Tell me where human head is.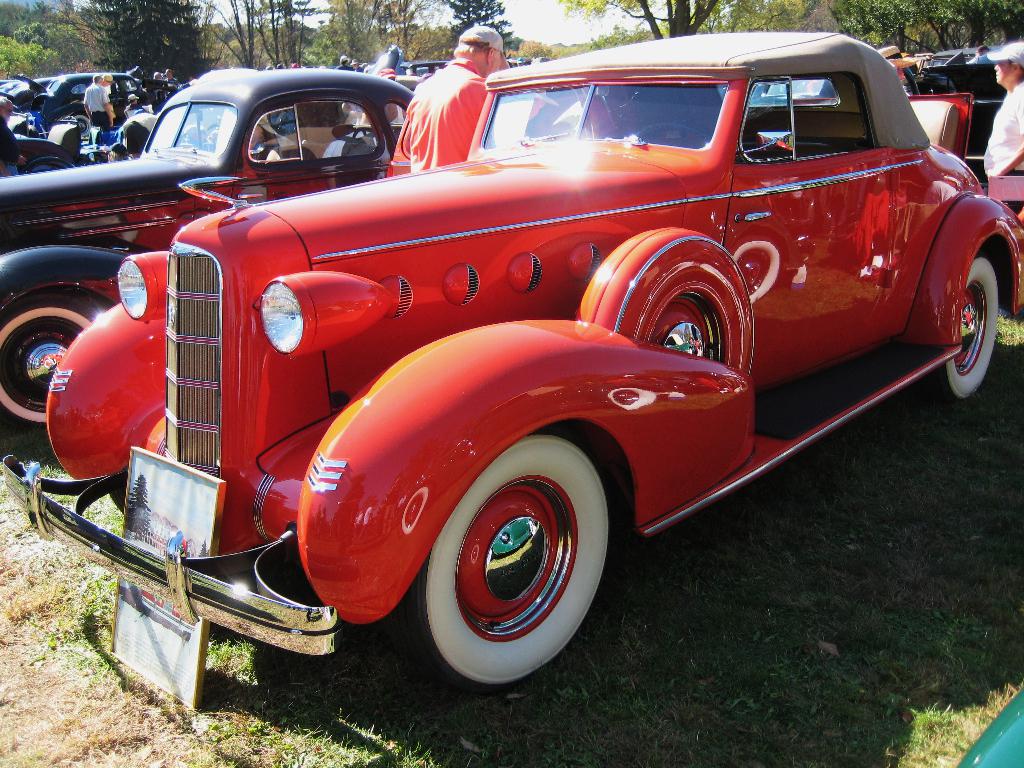
human head is at 103 72 115 85.
